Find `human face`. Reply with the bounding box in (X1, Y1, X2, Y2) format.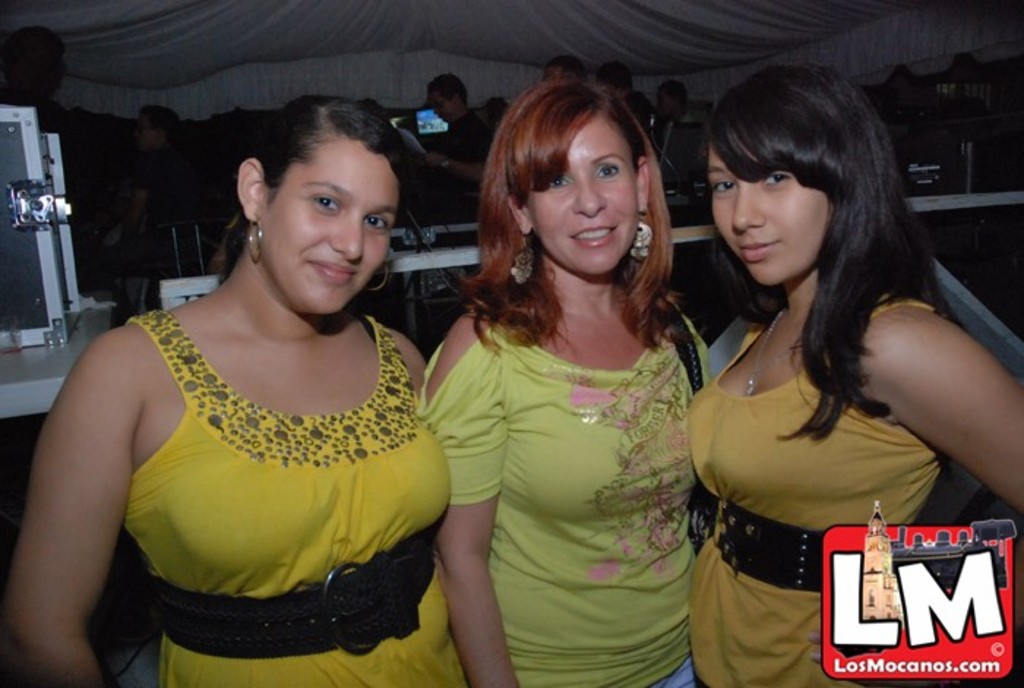
(541, 67, 557, 78).
